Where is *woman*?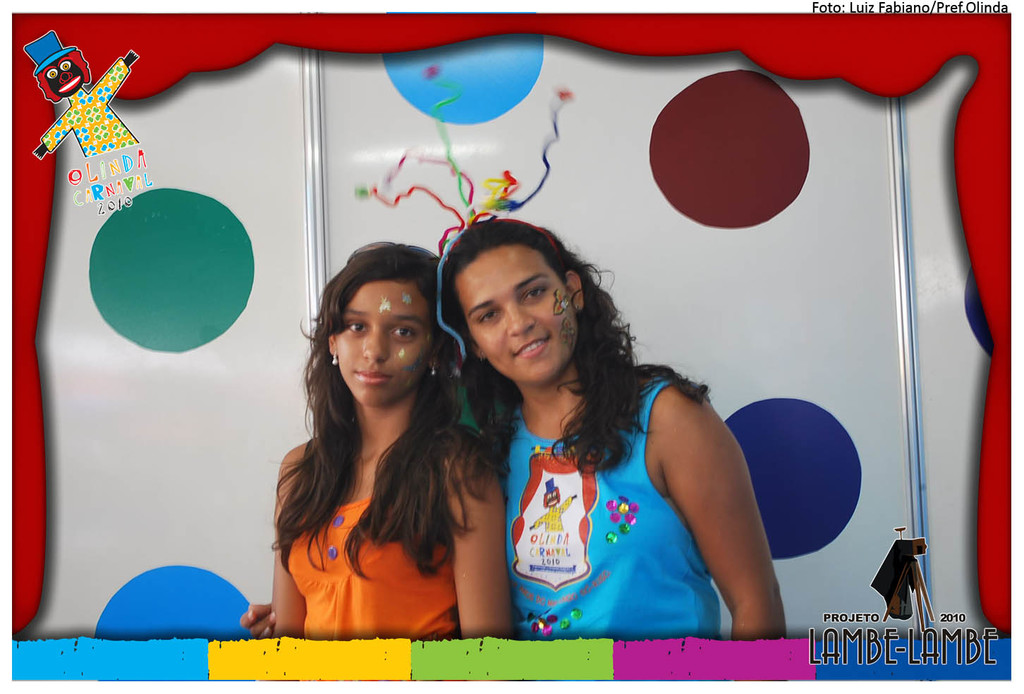
x1=239 y1=219 x2=796 y2=640.
